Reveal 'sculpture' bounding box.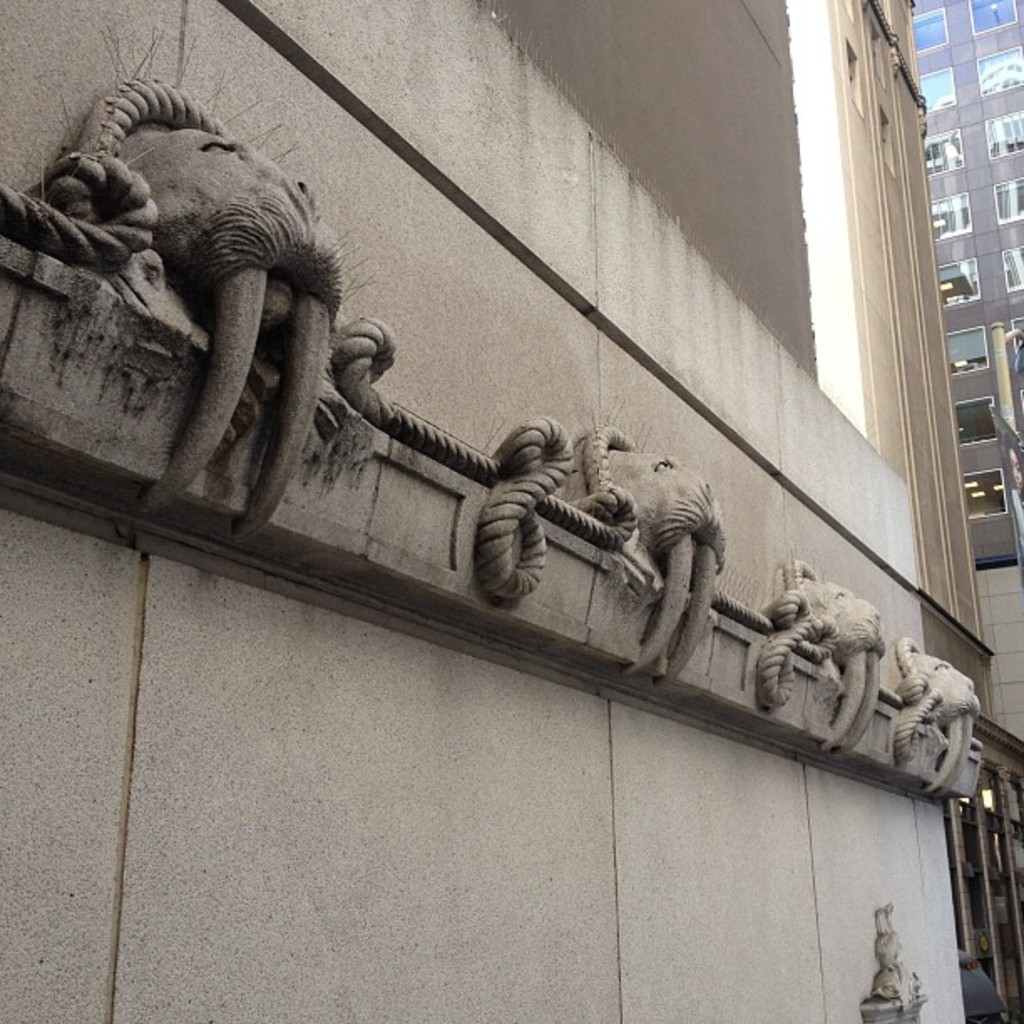
Revealed: [865,904,947,1017].
